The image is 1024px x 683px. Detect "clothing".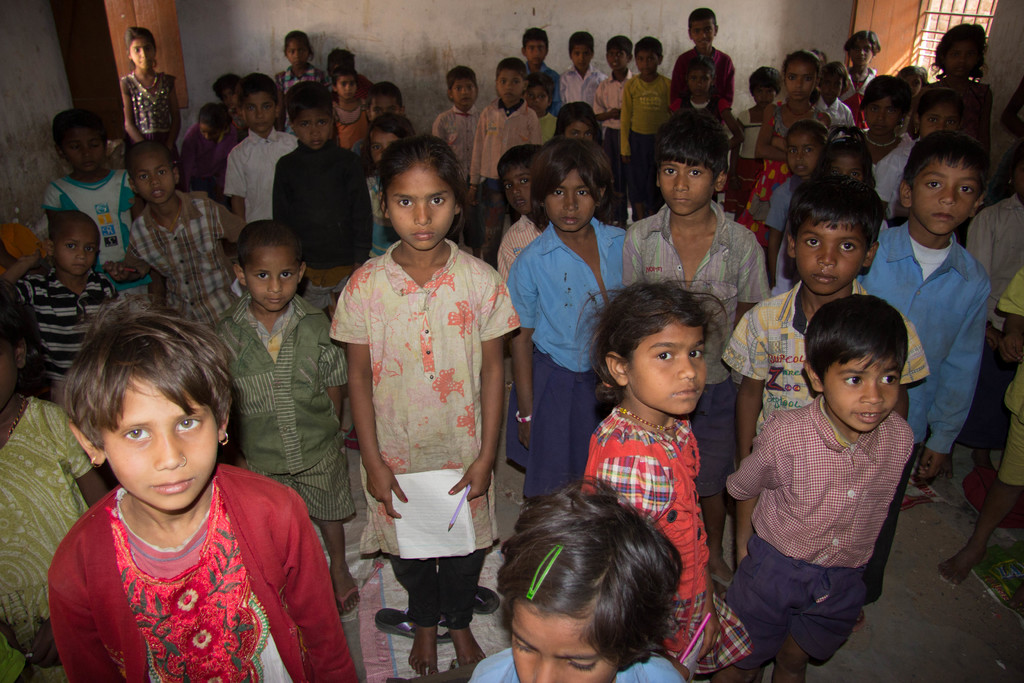
Detection: x1=472, y1=101, x2=529, y2=242.
